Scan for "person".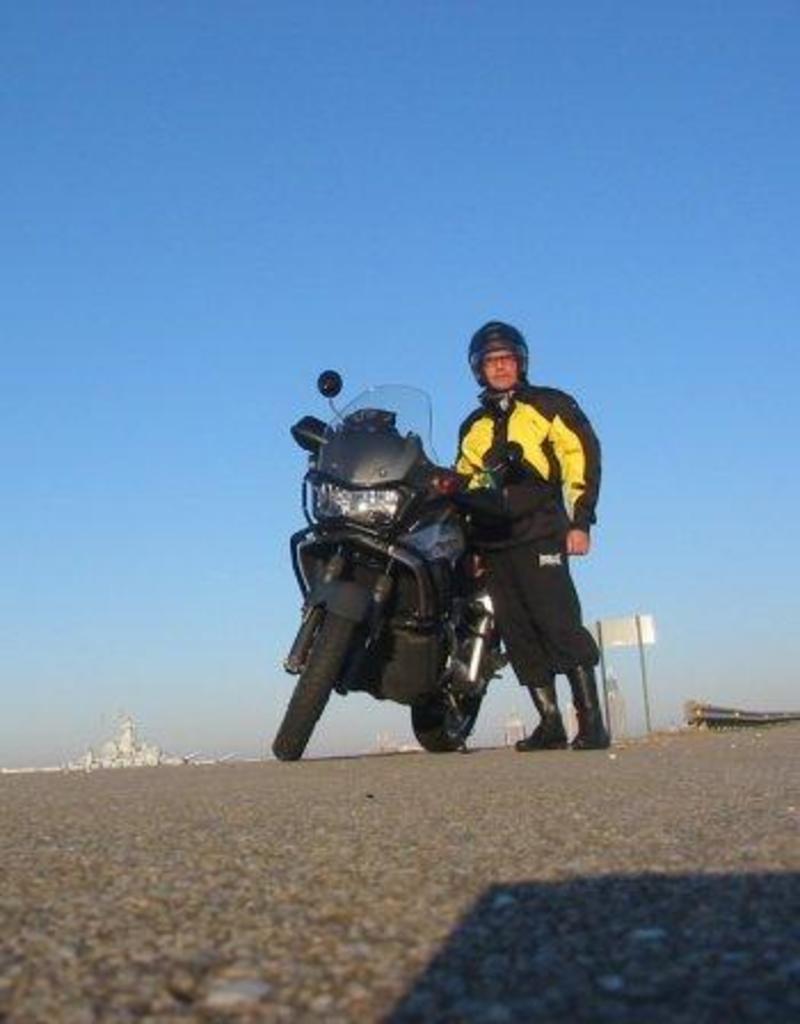
Scan result: 439/311/603/763.
